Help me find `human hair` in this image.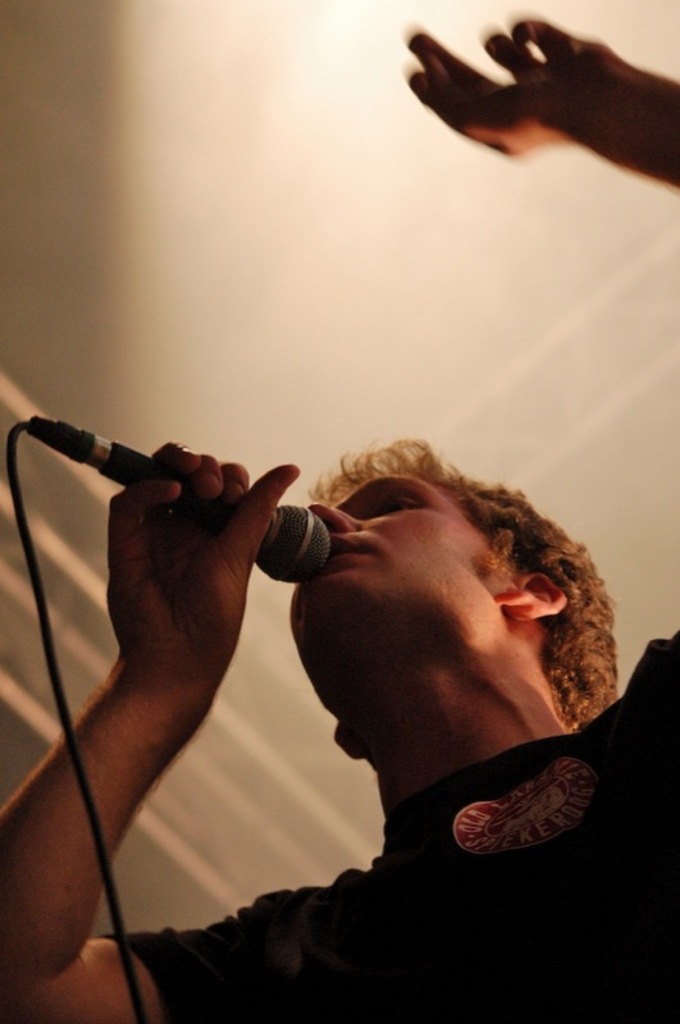
Found it: bbox=(286, 438, 598, 745).
